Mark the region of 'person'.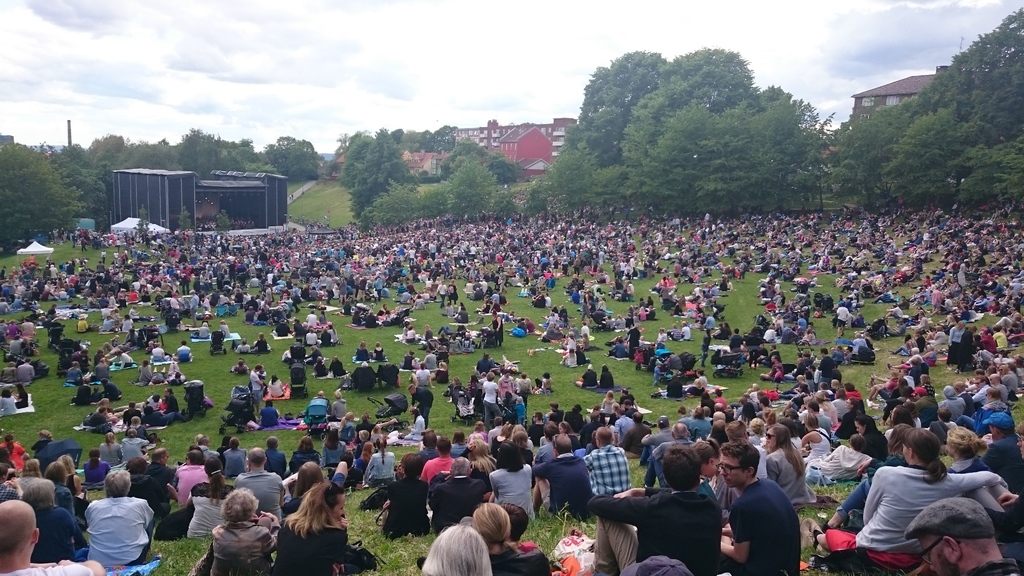
Region: region(623, 401, 638, 420).
